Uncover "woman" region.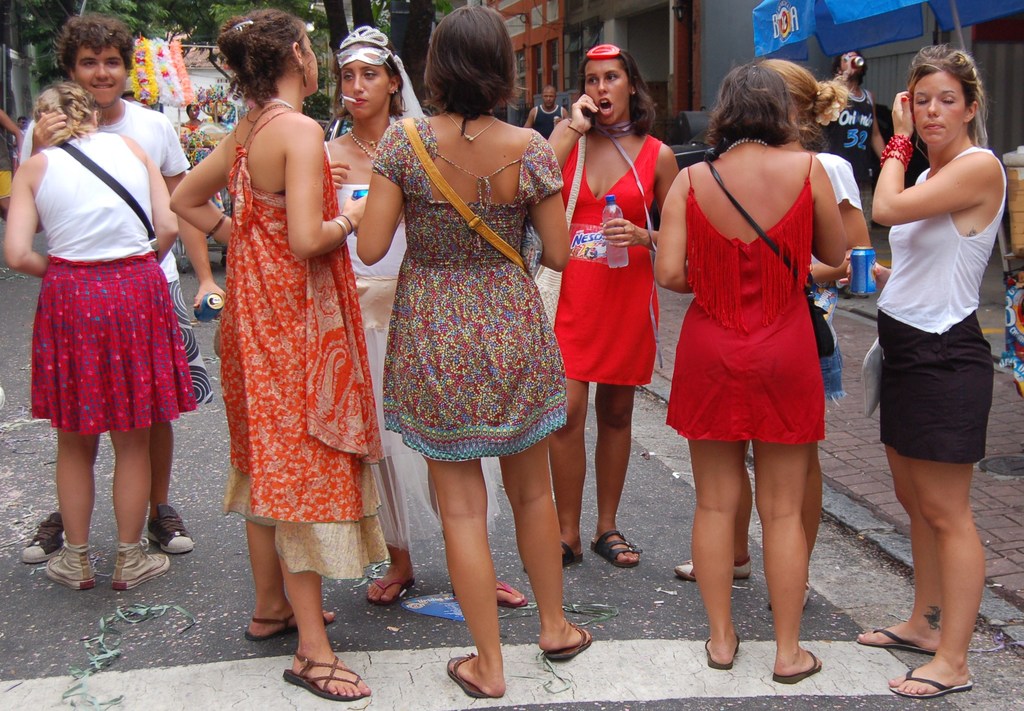
Uncovered: [x1=168, y1=6, x2=410, y2=700].
